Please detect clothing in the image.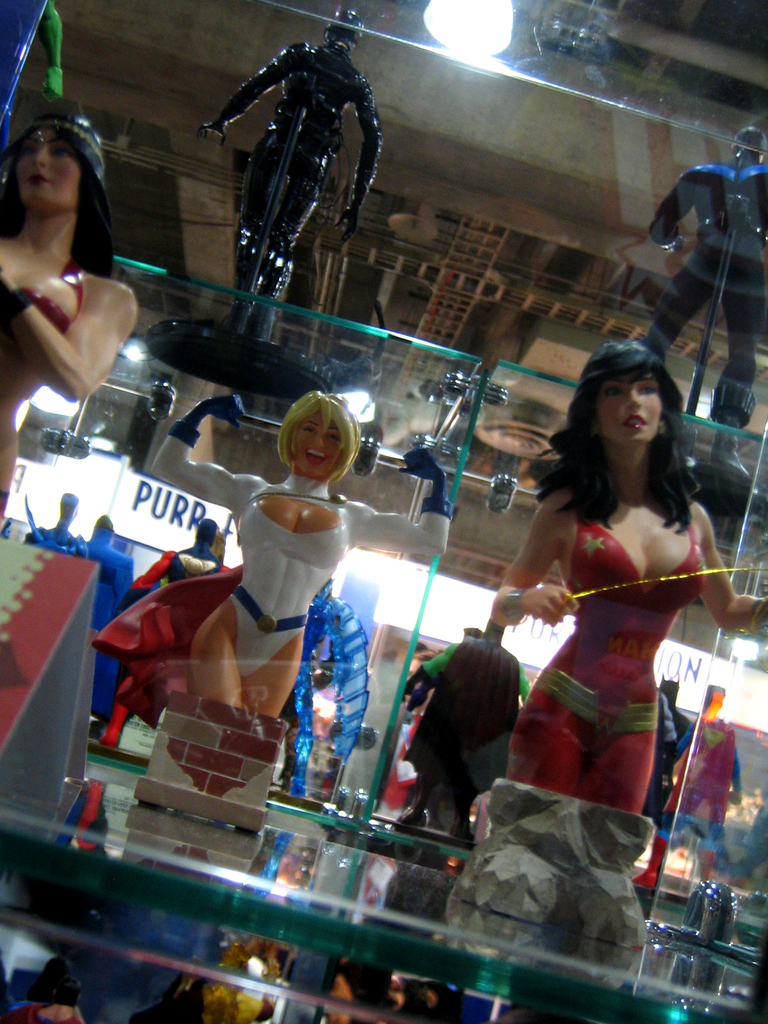
[left=649, top=160, right=767, bottom=431].
